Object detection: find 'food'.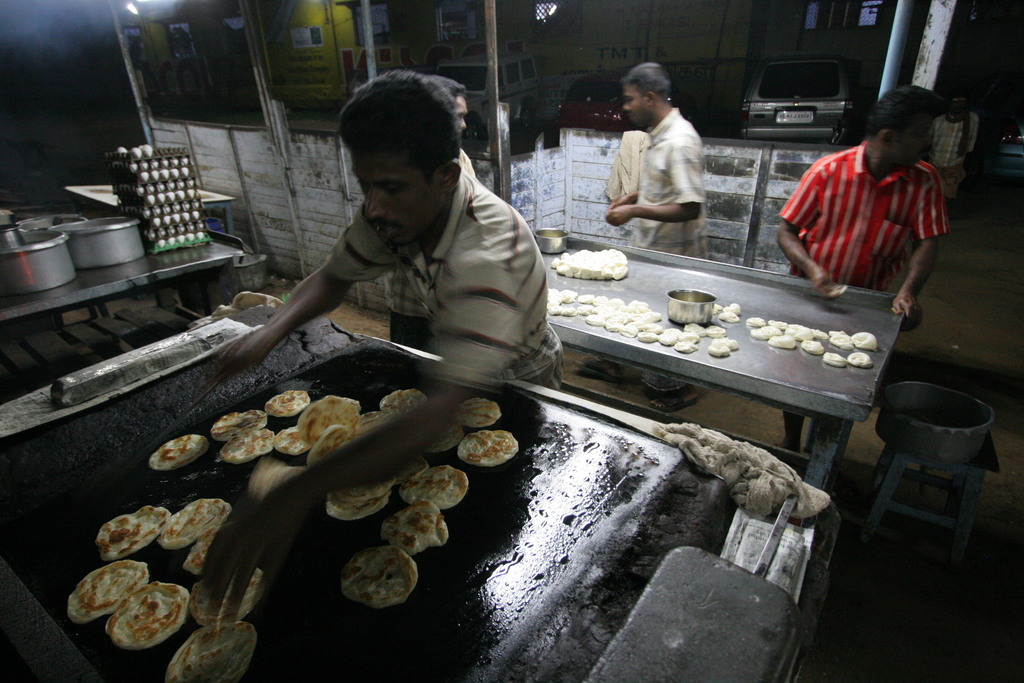
bbox(323, 391, 364, 415).
